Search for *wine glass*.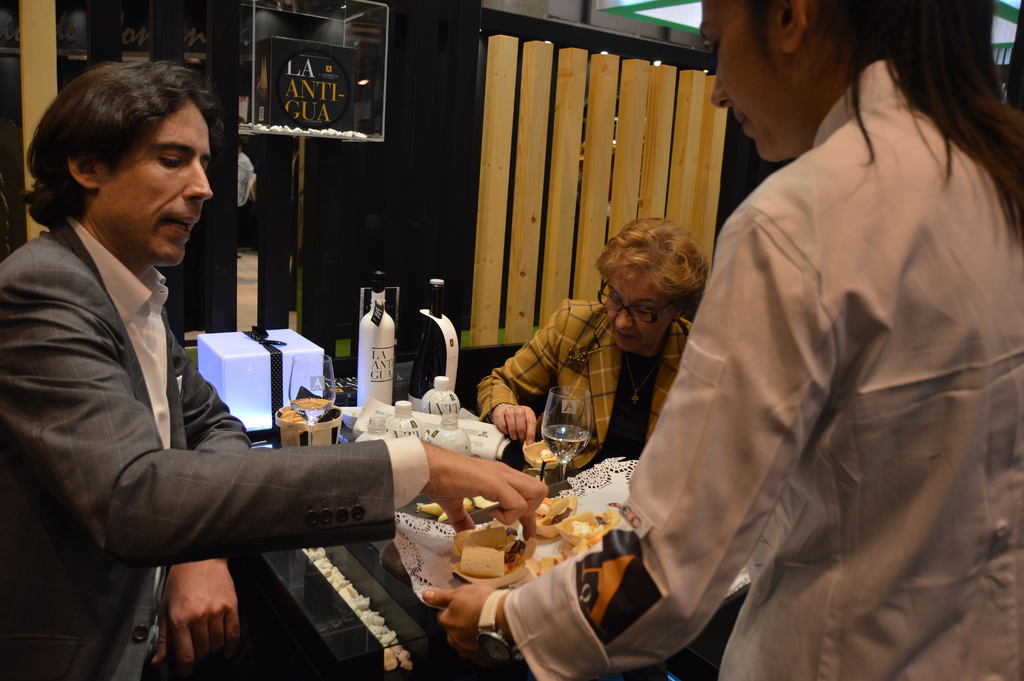
Found at <region>540, 387, 593, 483</region>.
